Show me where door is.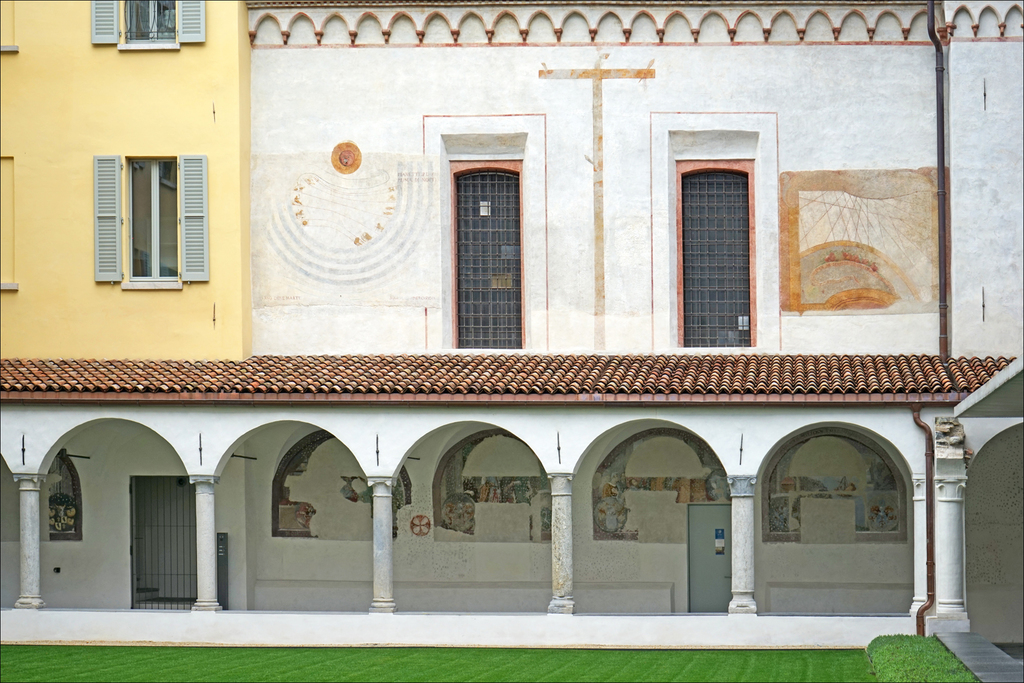
door is at (x1=125, y1=479, x2=224, y2=607).
